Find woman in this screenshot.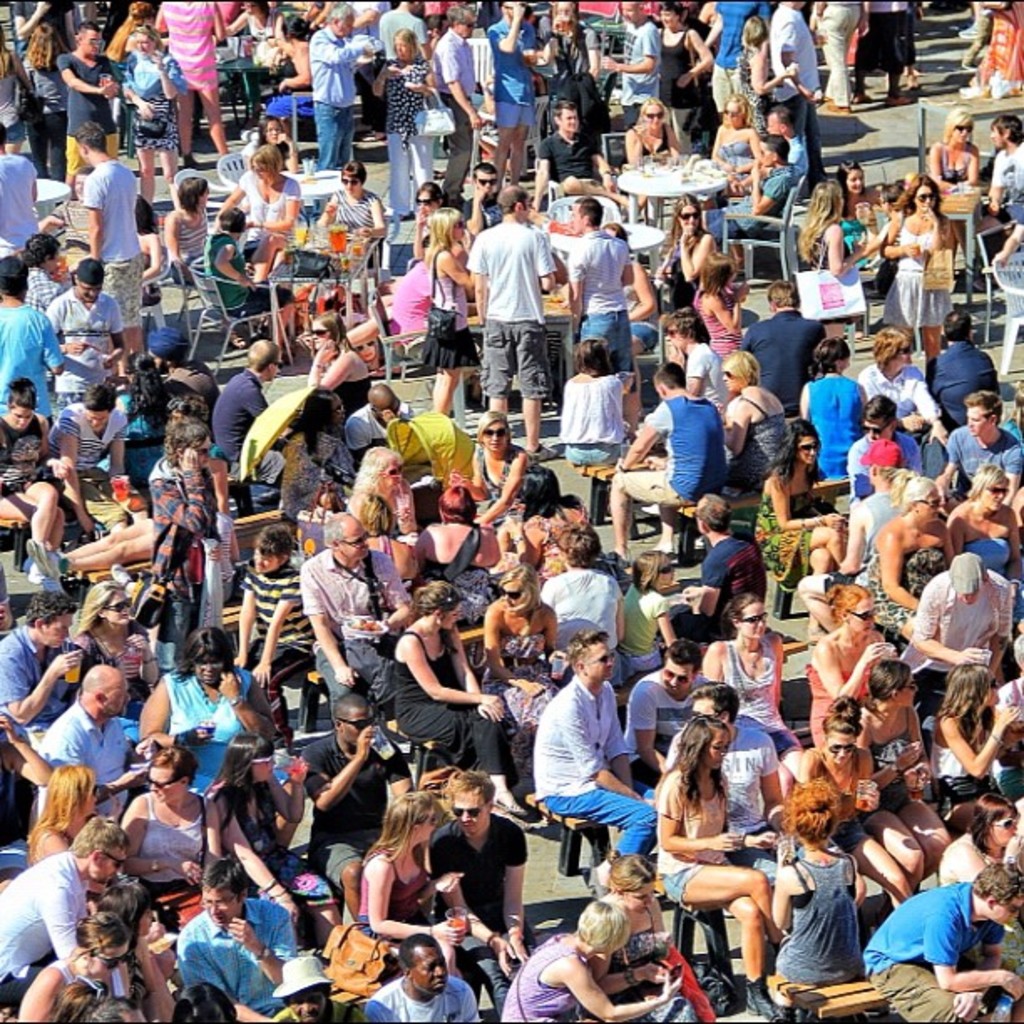
The bounding box for woman is {"x1": 704, "y1": 90, "x2": 770, "y2": 184}.
